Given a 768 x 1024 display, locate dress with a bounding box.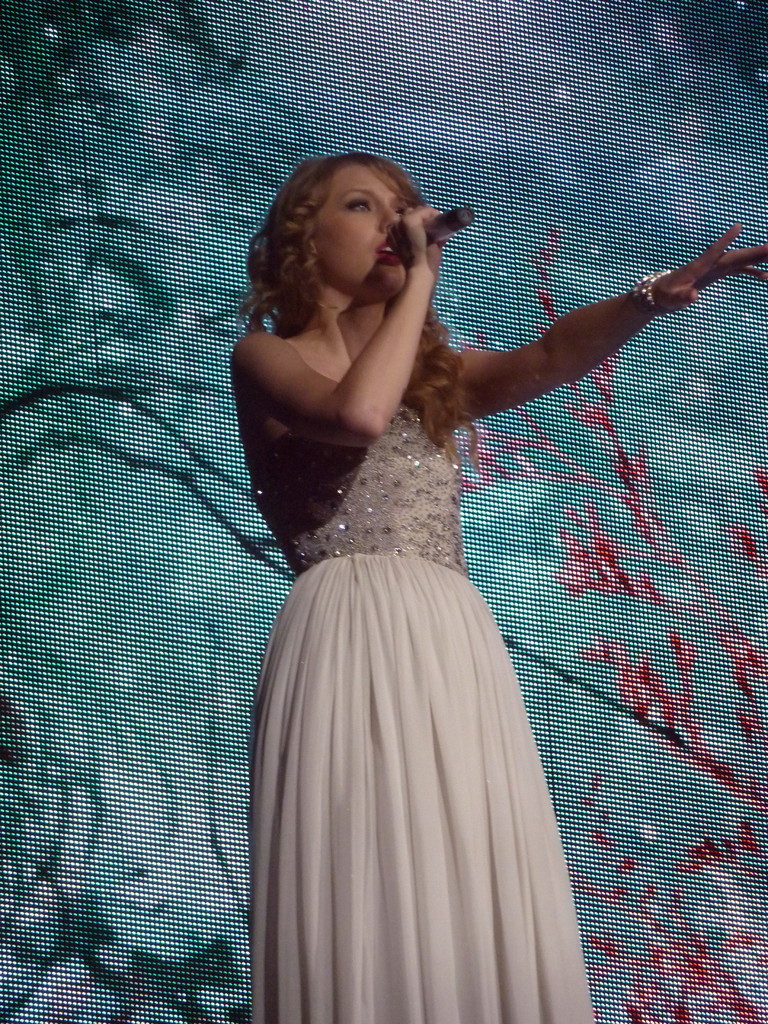
Located: crop(248, 402, 598, 1023).
